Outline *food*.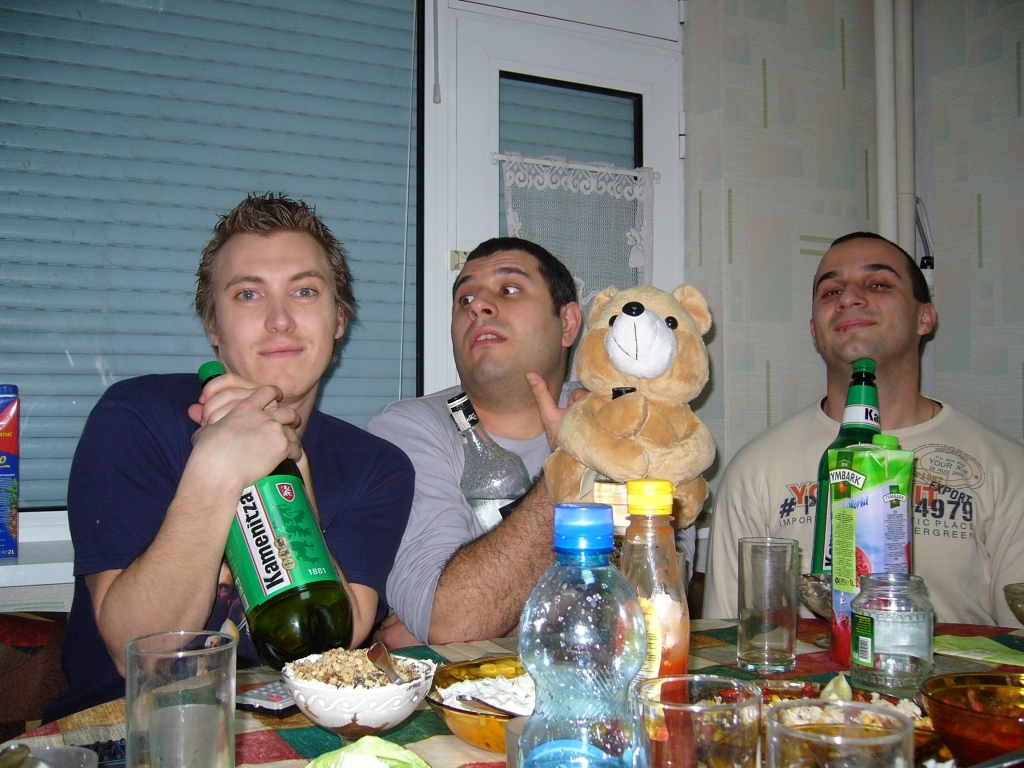
Outline: <box>692,673,933,747</box>.
